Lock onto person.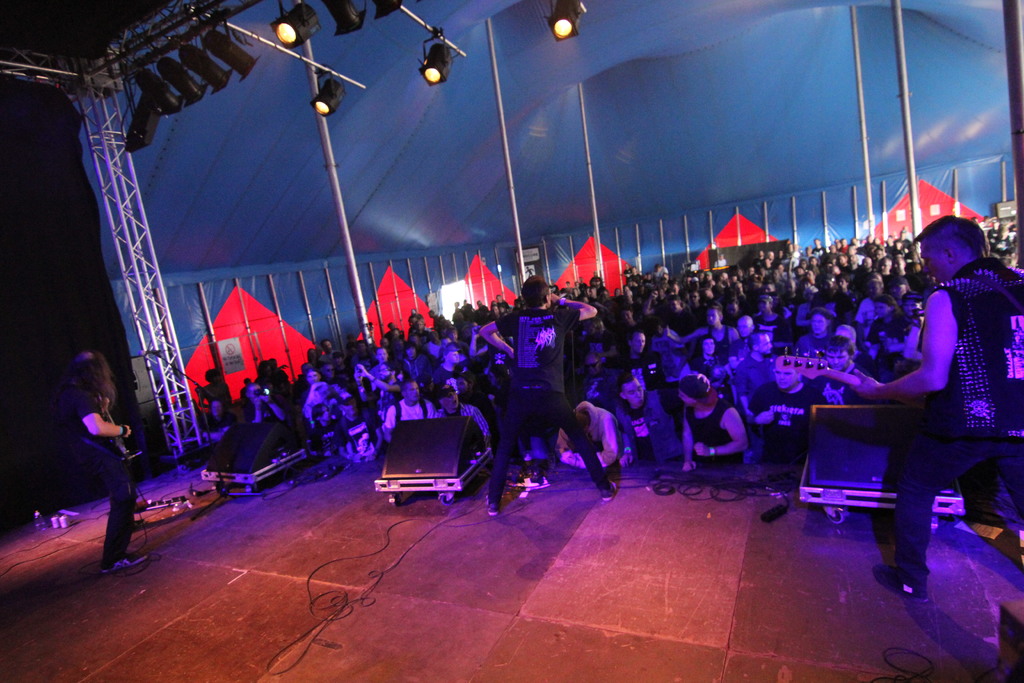
Locked: 835/273/854/303.
